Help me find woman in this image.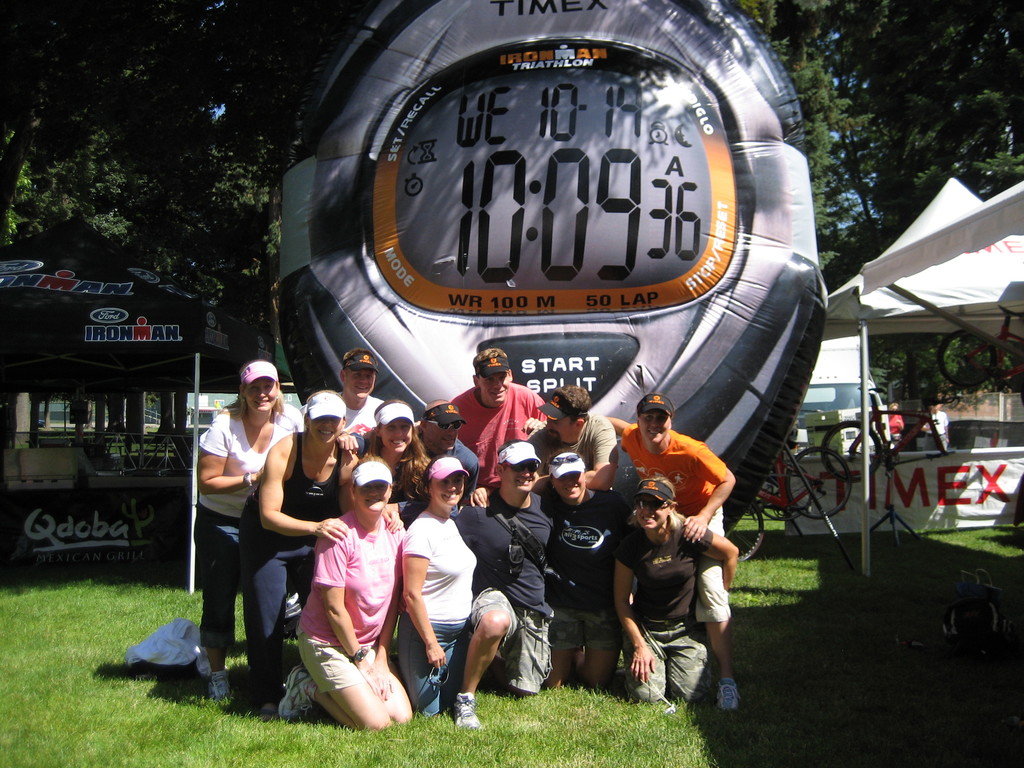
Found it: 244/447/420/740.
